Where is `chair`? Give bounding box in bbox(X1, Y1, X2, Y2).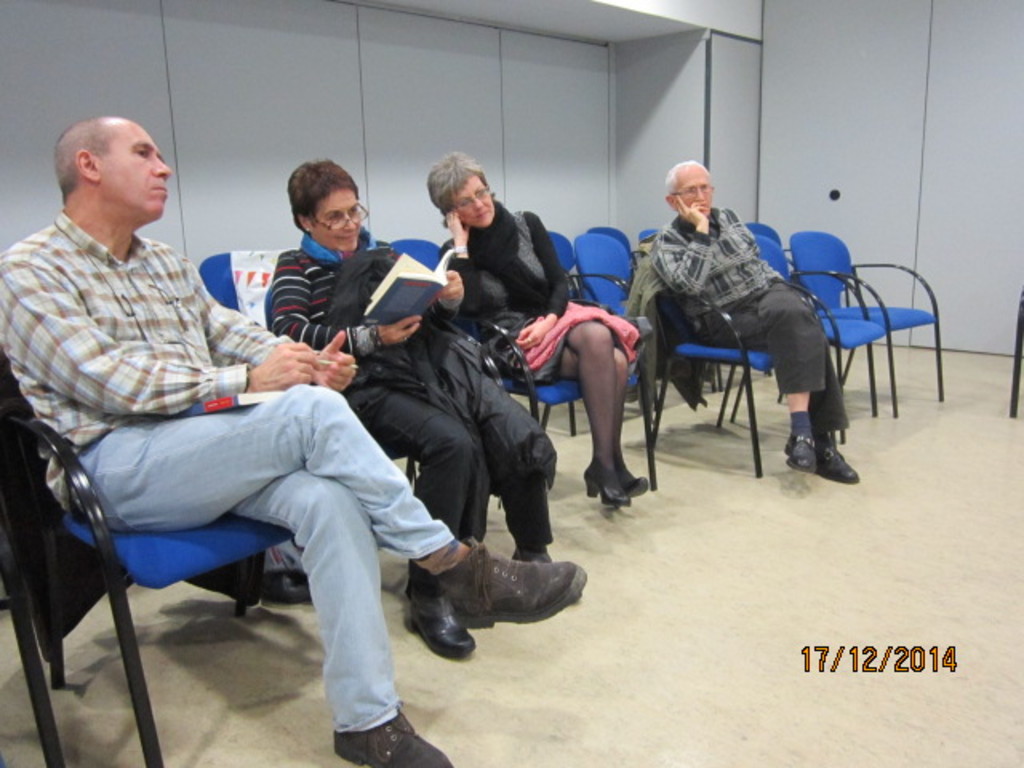
bbox(384, 237, 442, 275).
